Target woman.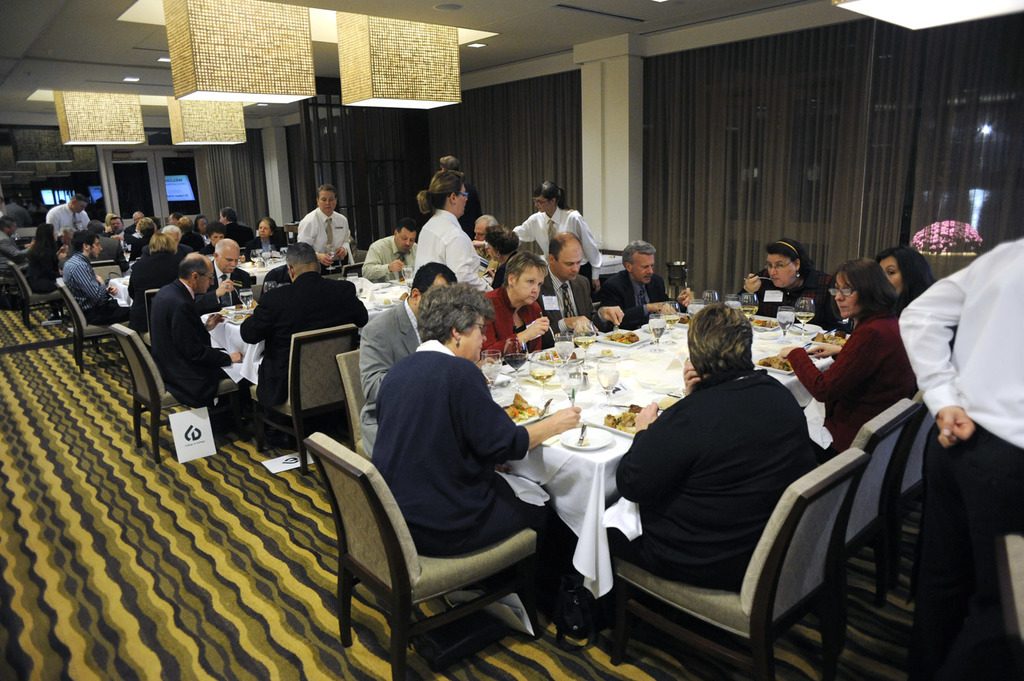
Target region: (812, 258, 934, 467).
